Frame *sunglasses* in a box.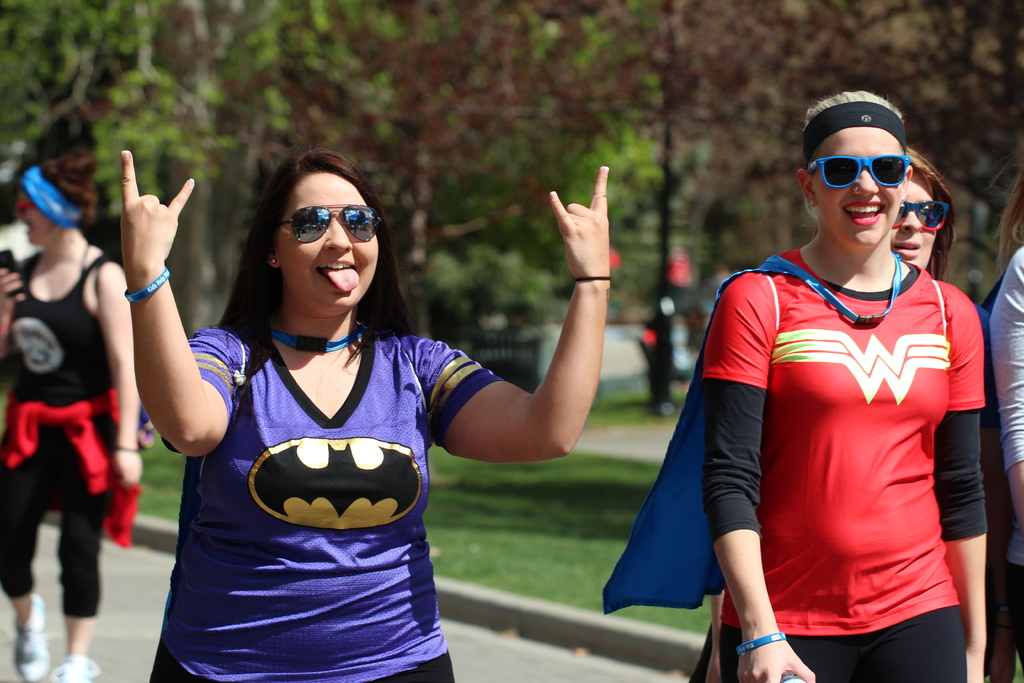
(left=808, top=153, right=915, bottom=188).
